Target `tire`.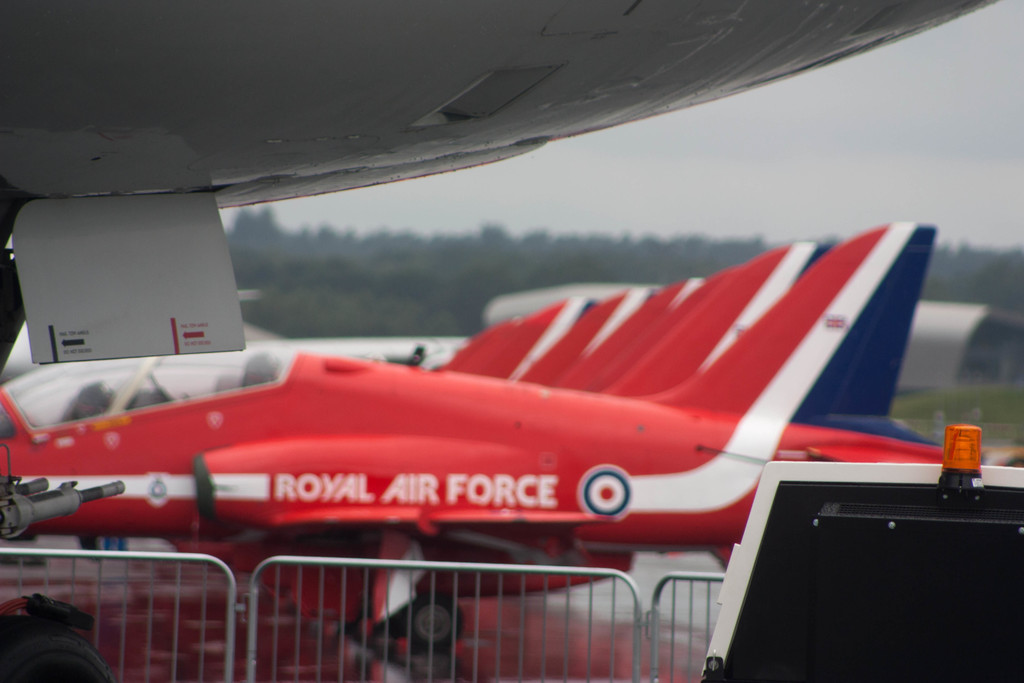
Target region: <region>404, 588, 465, 652</region>.
